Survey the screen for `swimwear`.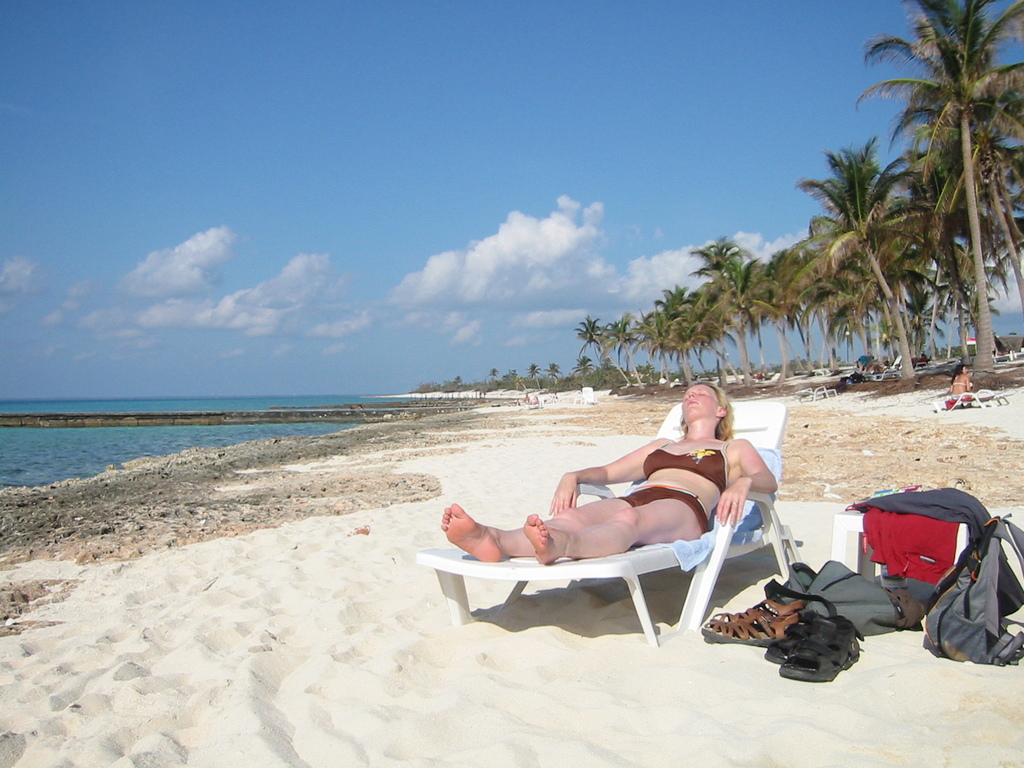
Survey found: 948 379 973 395.
